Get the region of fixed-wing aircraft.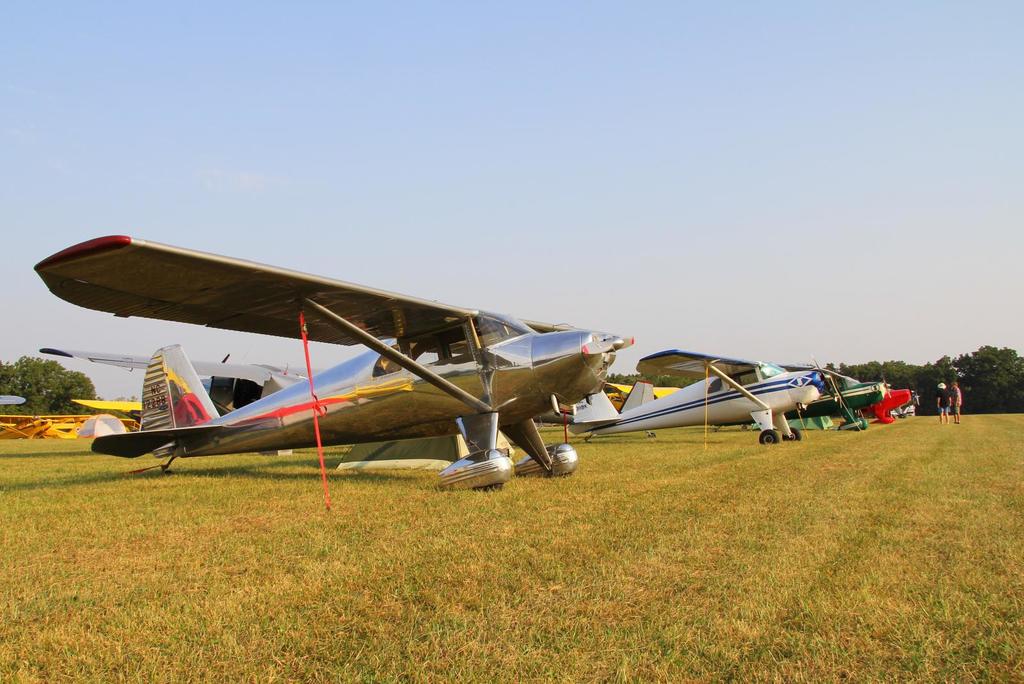
BBox(862, 384, 913, 424).
